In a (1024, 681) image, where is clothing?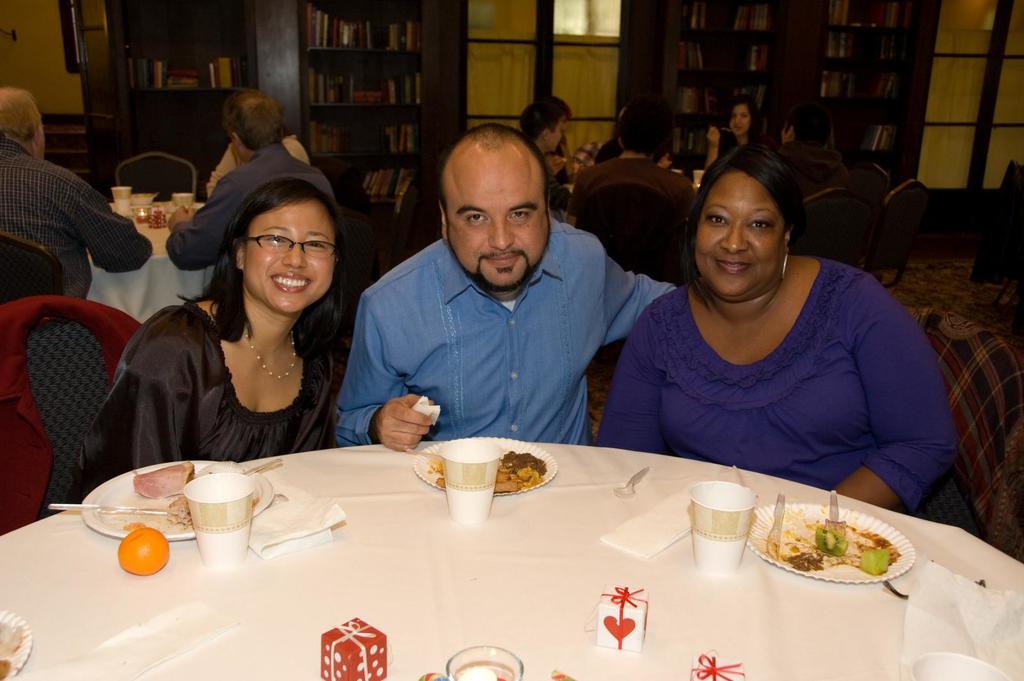
left=0, top=140, right=154, bottom=300.
